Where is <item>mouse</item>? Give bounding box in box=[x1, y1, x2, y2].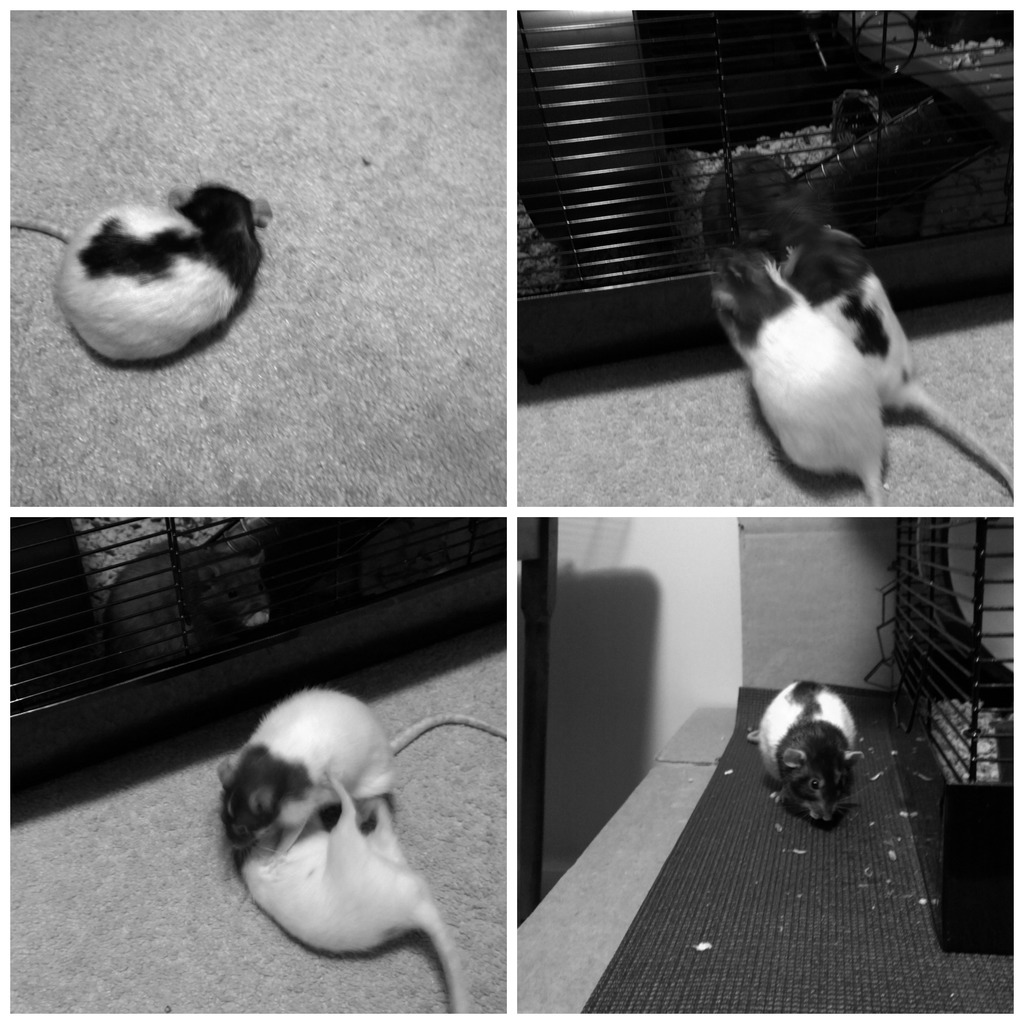
box=[36, 177, 303, 387].
